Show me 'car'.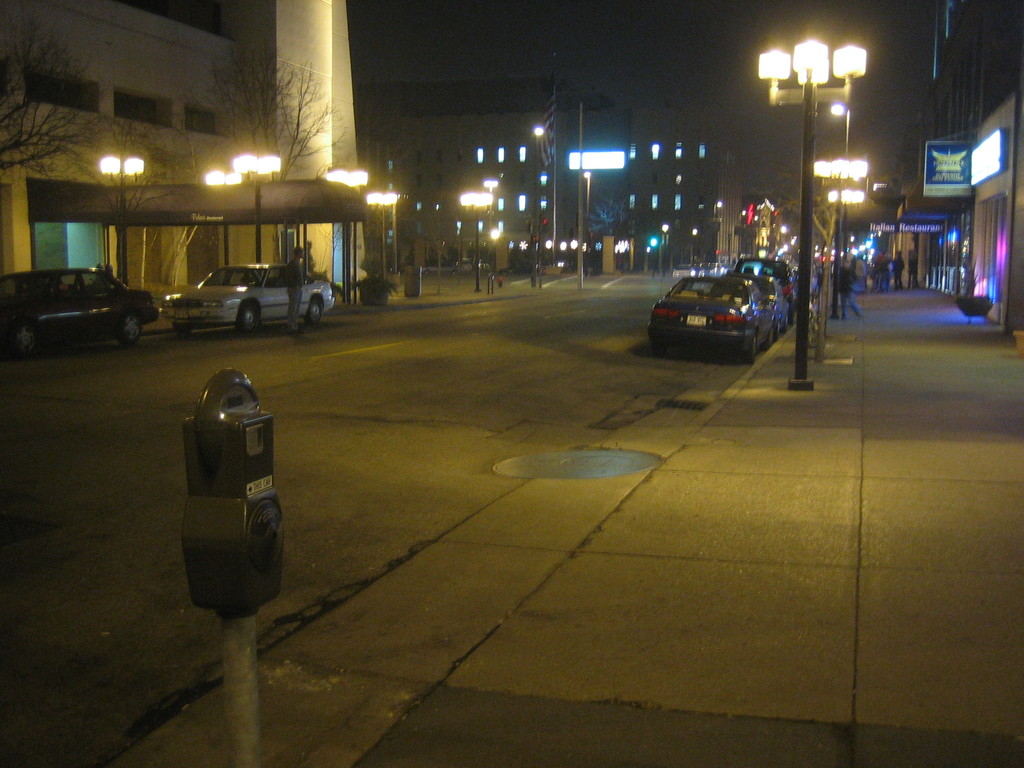
'car' is here: (x1=731, y1=250, x2=796, y2=311).
